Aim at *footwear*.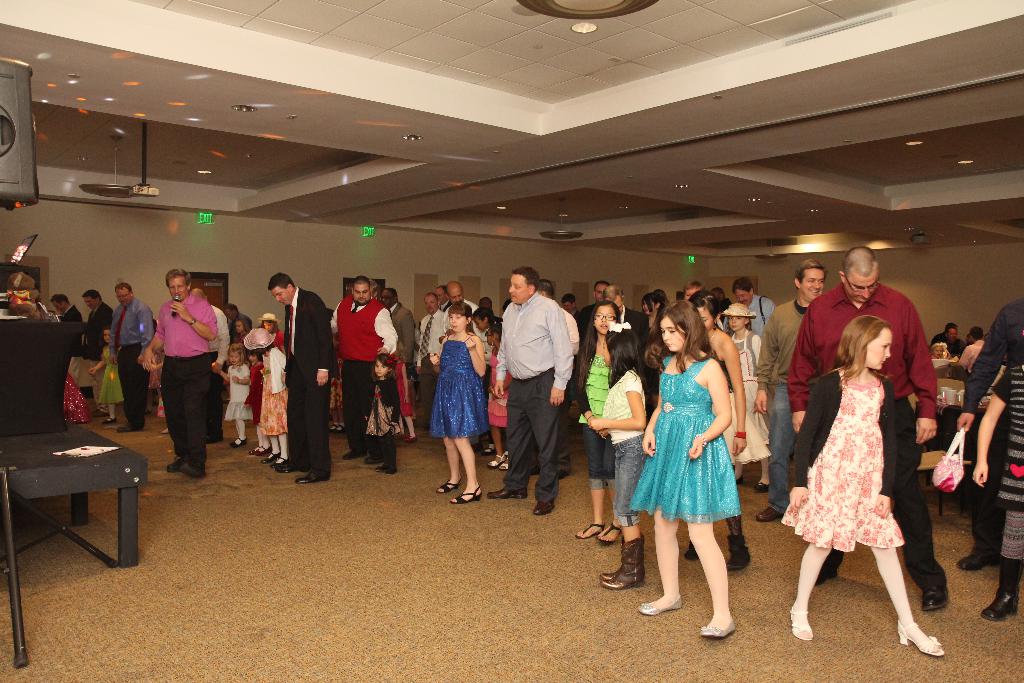
Aimed at pyautogui.locateOnScreen(367, 455, 378, 465).
